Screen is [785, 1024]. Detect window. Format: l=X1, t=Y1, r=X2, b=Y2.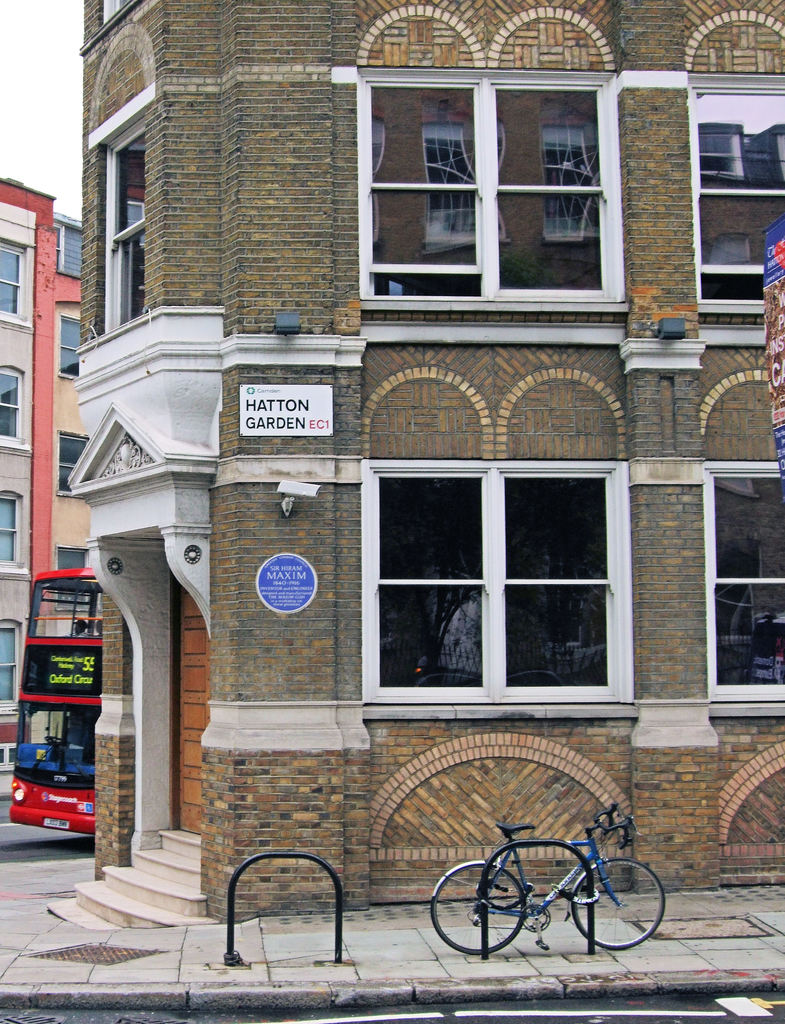
l=352, t=68, r=629, b=305.
